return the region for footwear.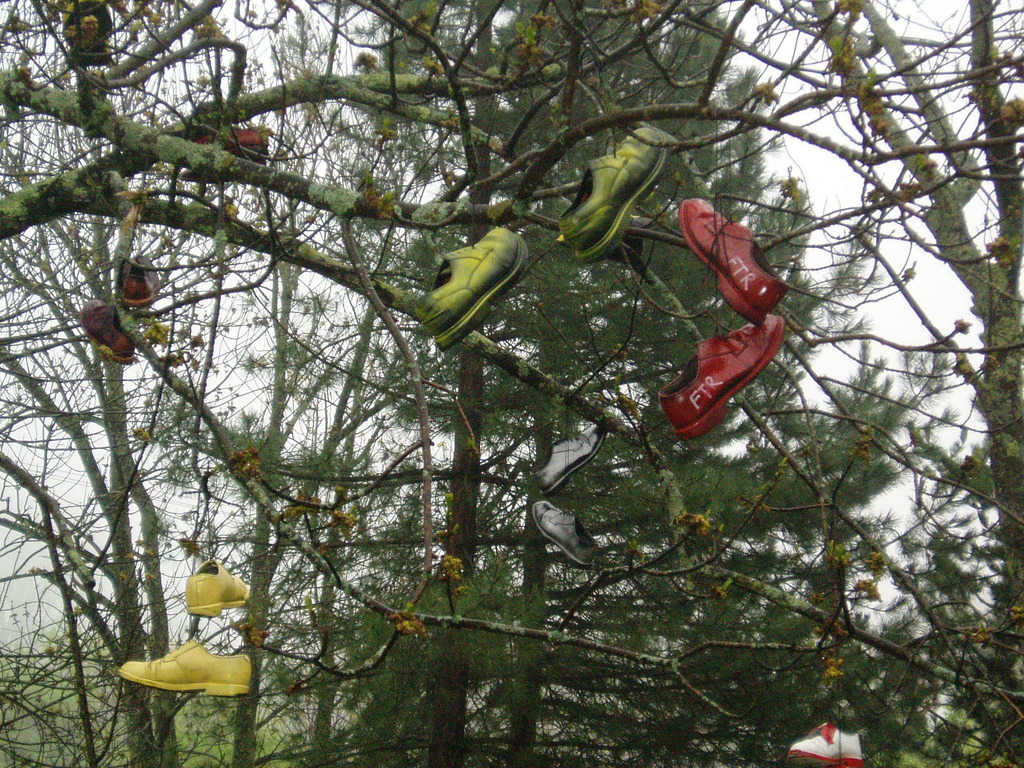
653 303 794 448.
